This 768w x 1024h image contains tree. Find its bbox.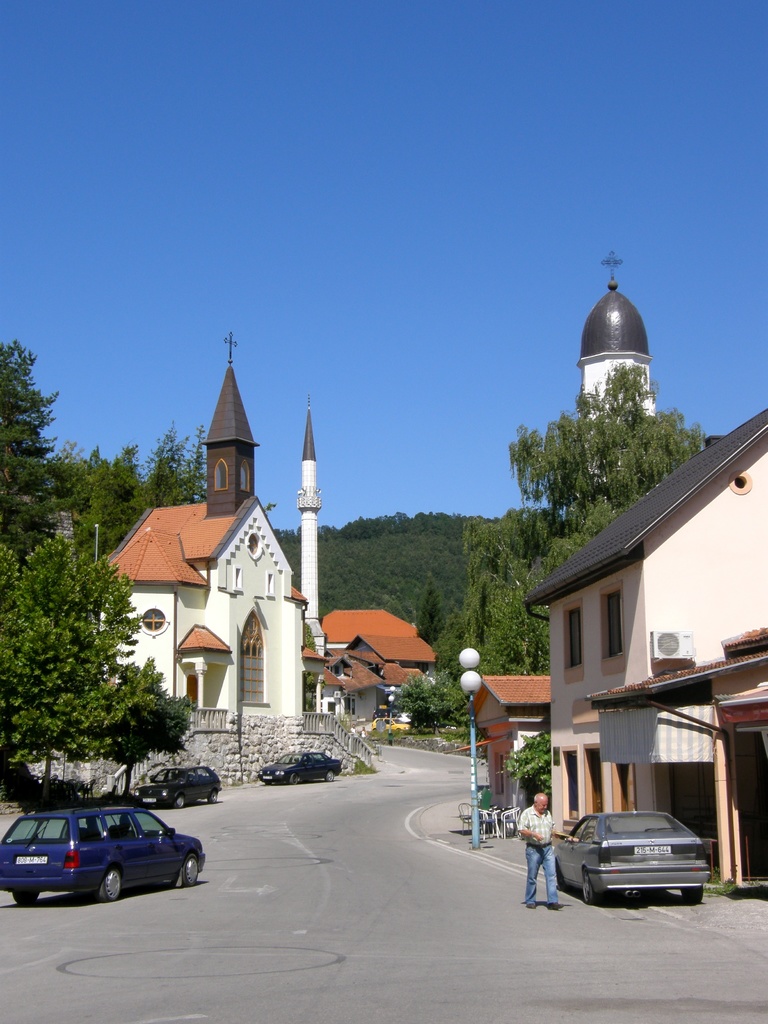
bbox=[423, 572, 447, 647].
